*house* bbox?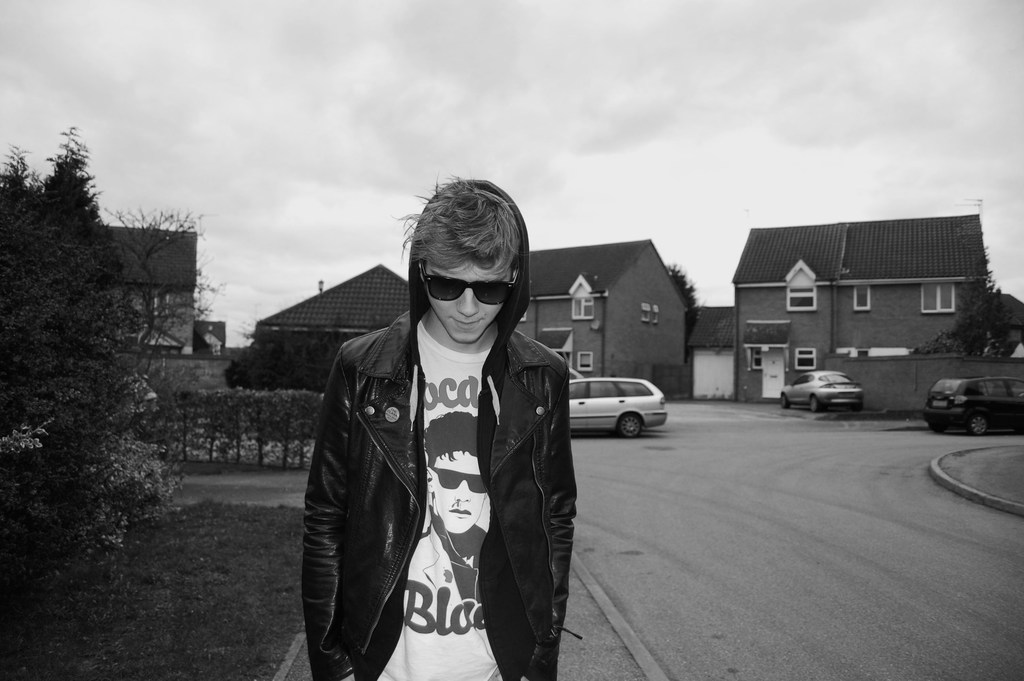
bbox(519, 241, 696, 388)
